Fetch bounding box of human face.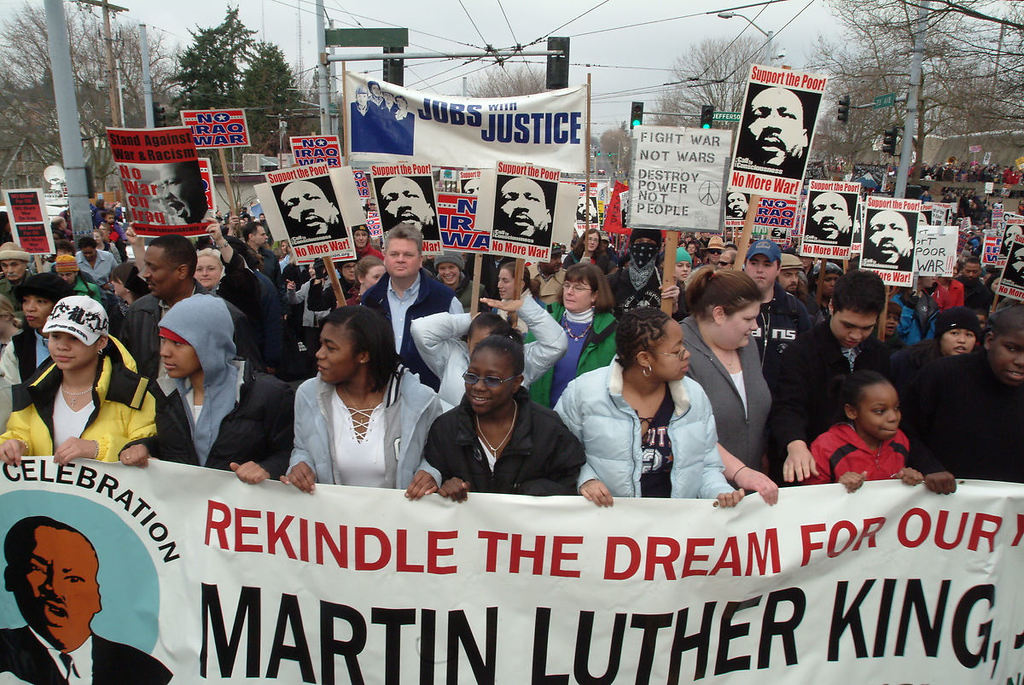
Bbox: <region>542, 253, 562, 274</region>.
